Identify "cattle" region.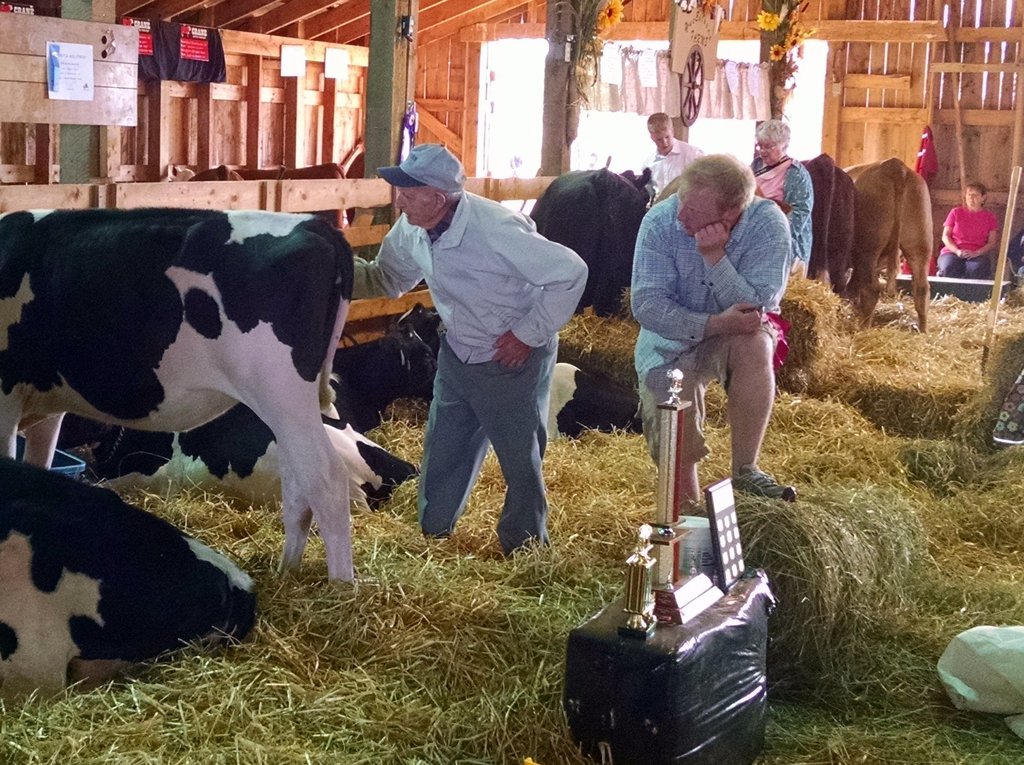
Region: 842,157,931,329.
